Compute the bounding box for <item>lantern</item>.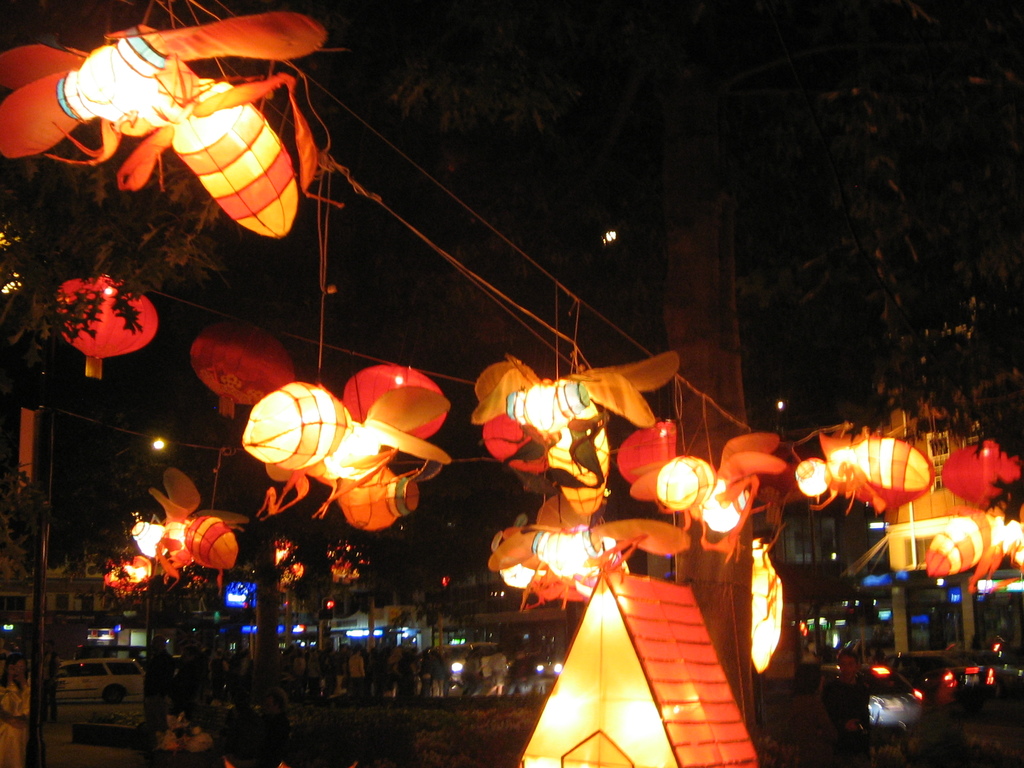
[617,418,782,556].
